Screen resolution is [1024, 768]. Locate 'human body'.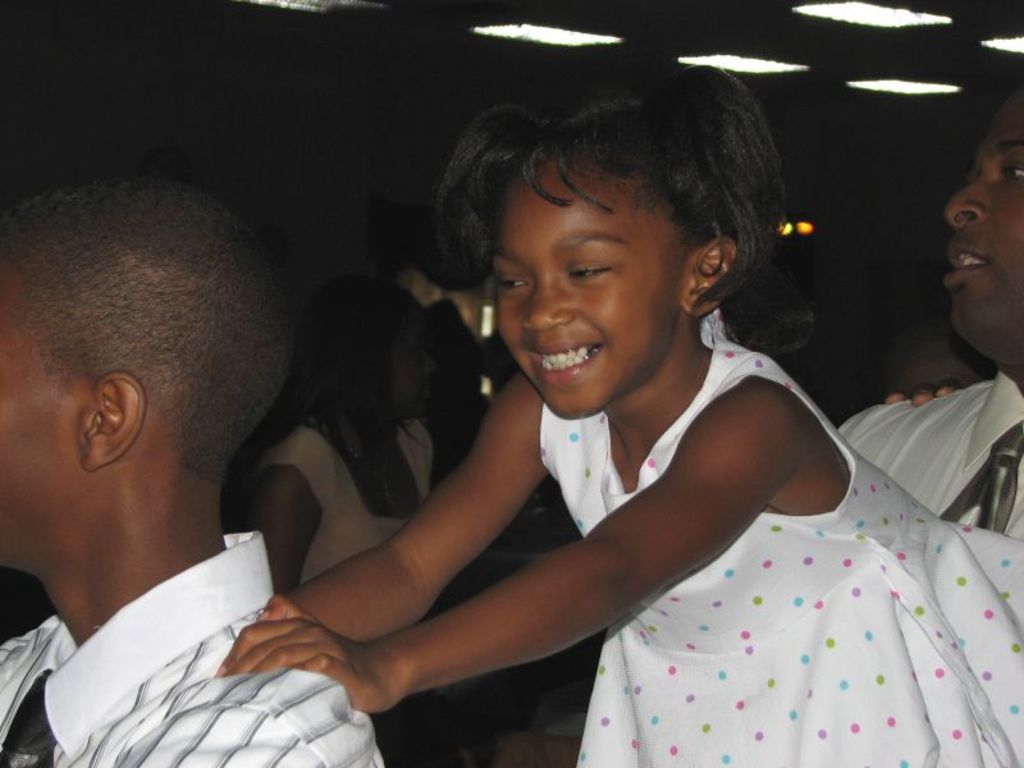
pyautogui.locateOnScreen(845, 376, 1023, 550).
